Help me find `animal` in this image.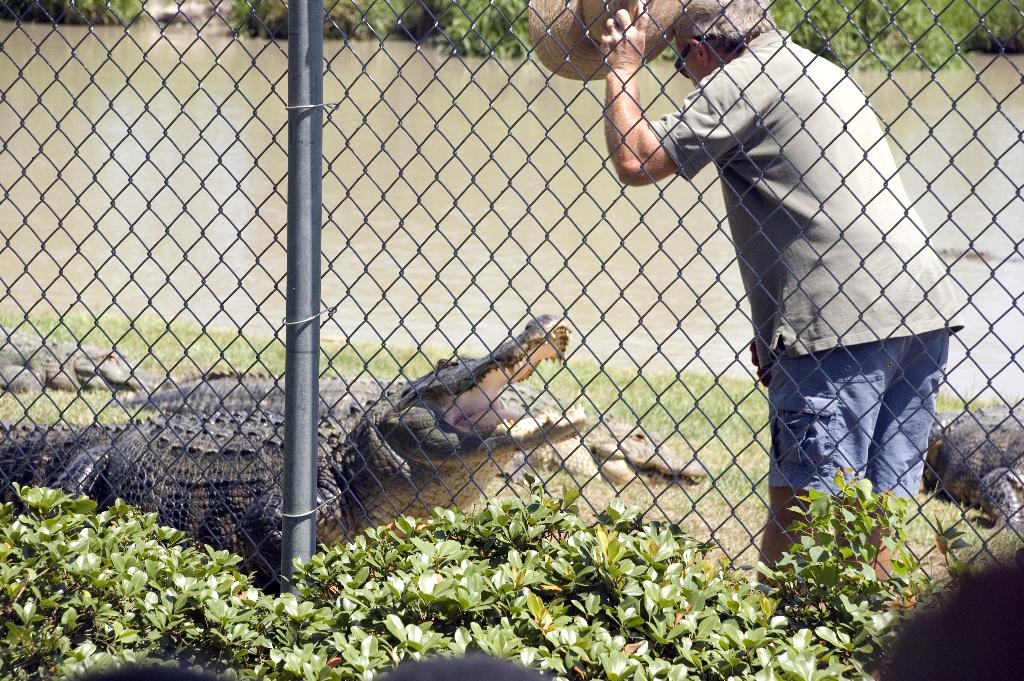
Found it: <region>496, 393, 712, 487</region>.
